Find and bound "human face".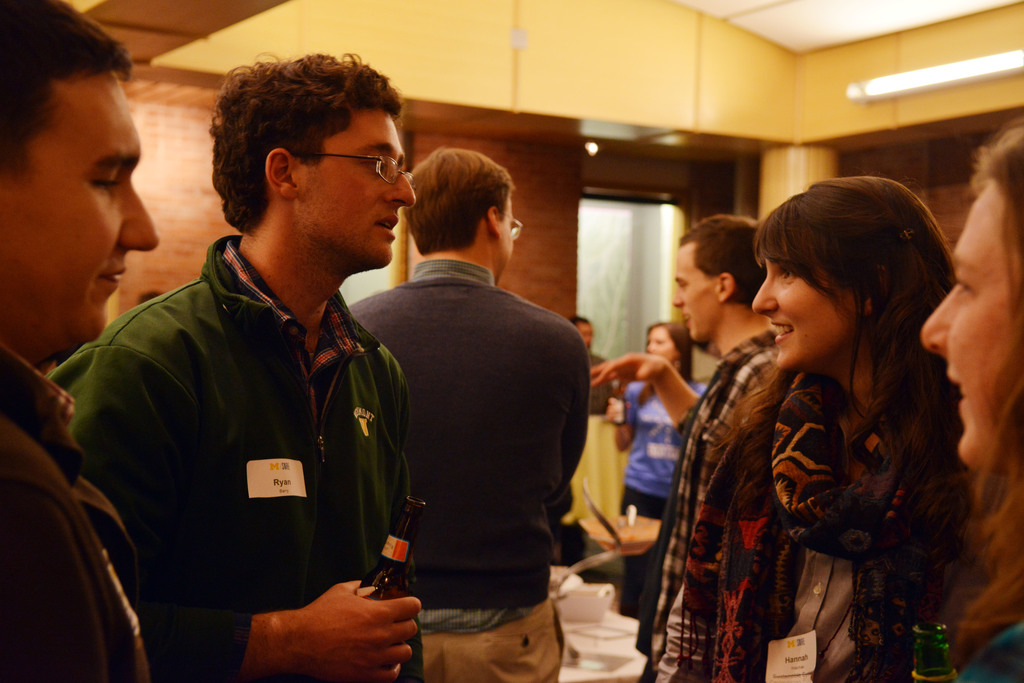
Bound: bbox=(502, 189, 517, 275).
